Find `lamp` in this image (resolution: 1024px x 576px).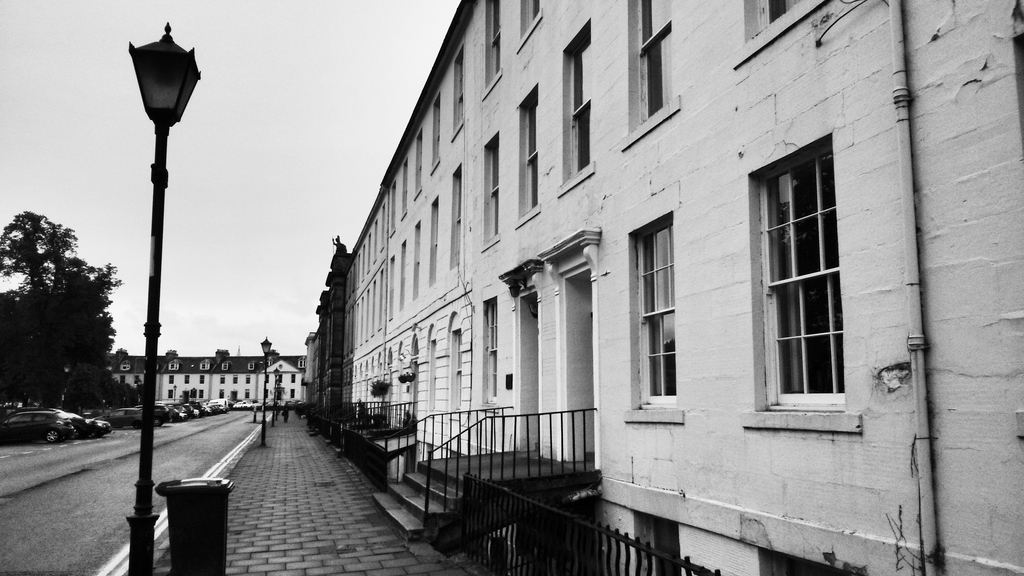
(x1=275, y1=378, x2=282, y2=418).
